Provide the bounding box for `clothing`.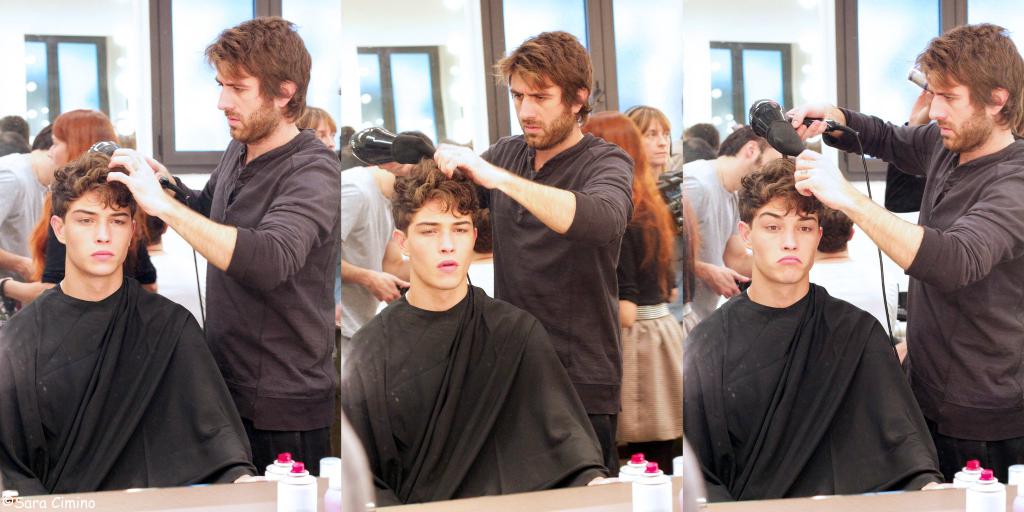
pyautogui.locateOnScreen(454, 131, 633, 477).
